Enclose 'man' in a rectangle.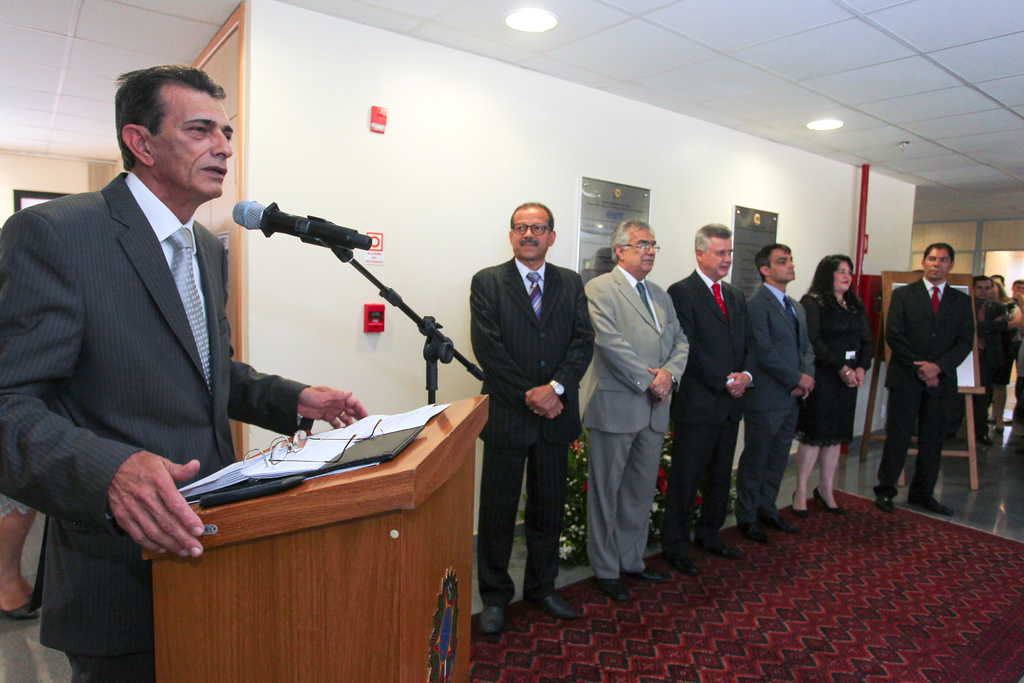
739 243 817 547.
